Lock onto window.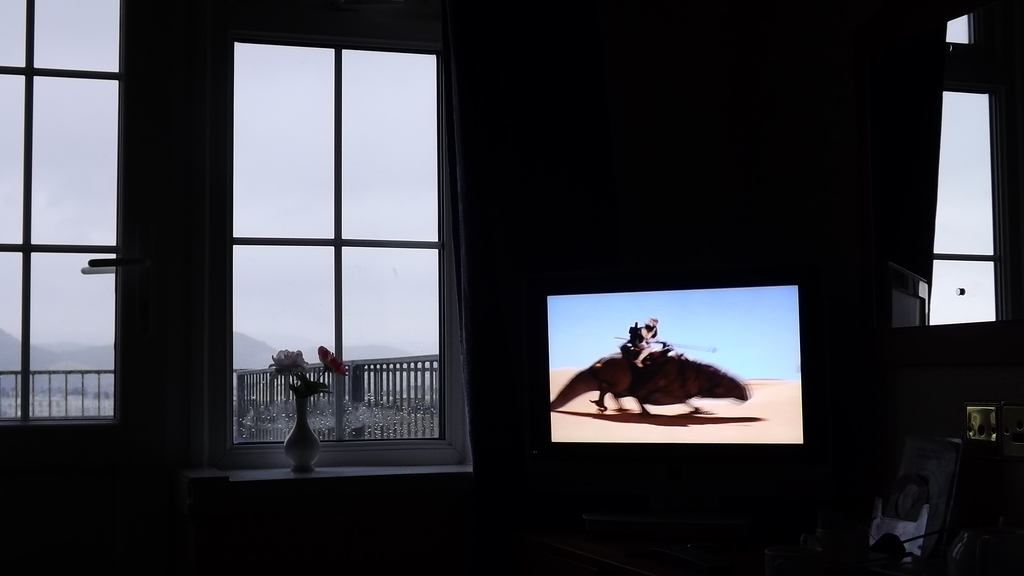
Locked: box=[224, 3, 481, 455].
